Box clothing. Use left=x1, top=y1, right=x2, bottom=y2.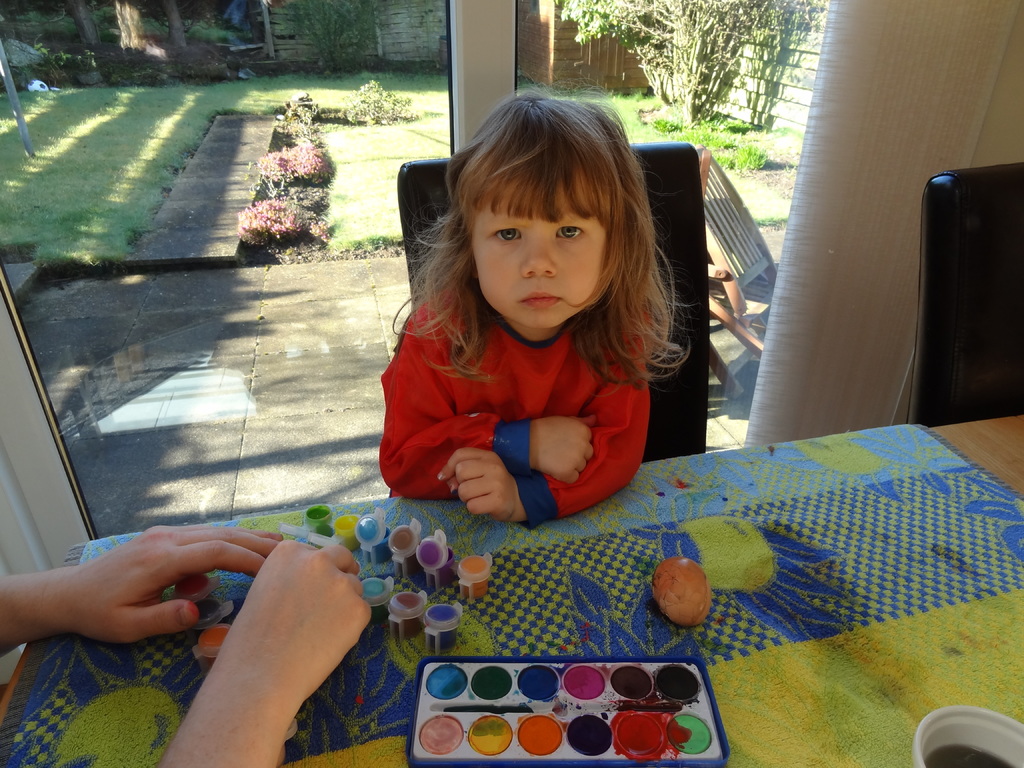
left=380, top=278, right=648, bottom=525.
